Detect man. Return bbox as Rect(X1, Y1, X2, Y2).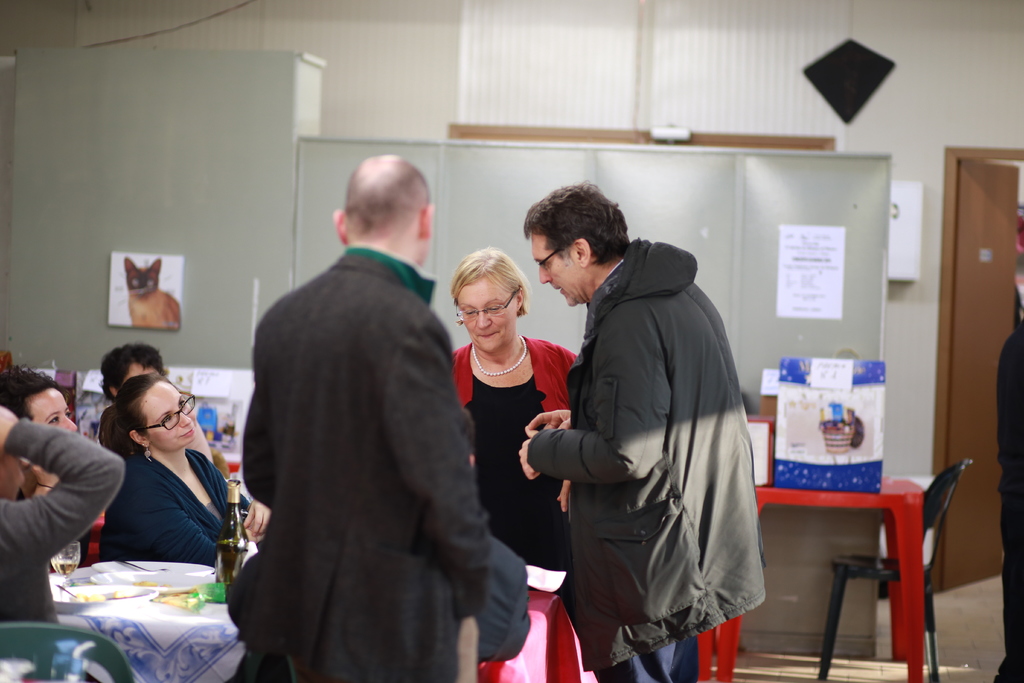
Rect(224, 405, 532, 682).
